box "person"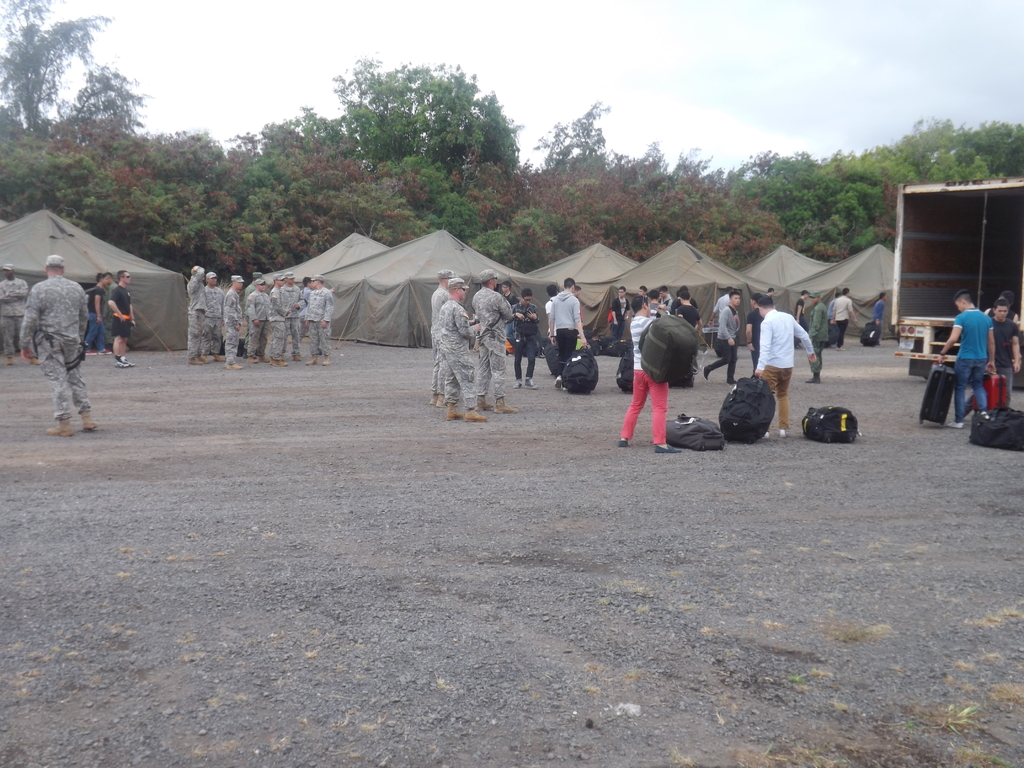
[209, 275, 223, 358]
